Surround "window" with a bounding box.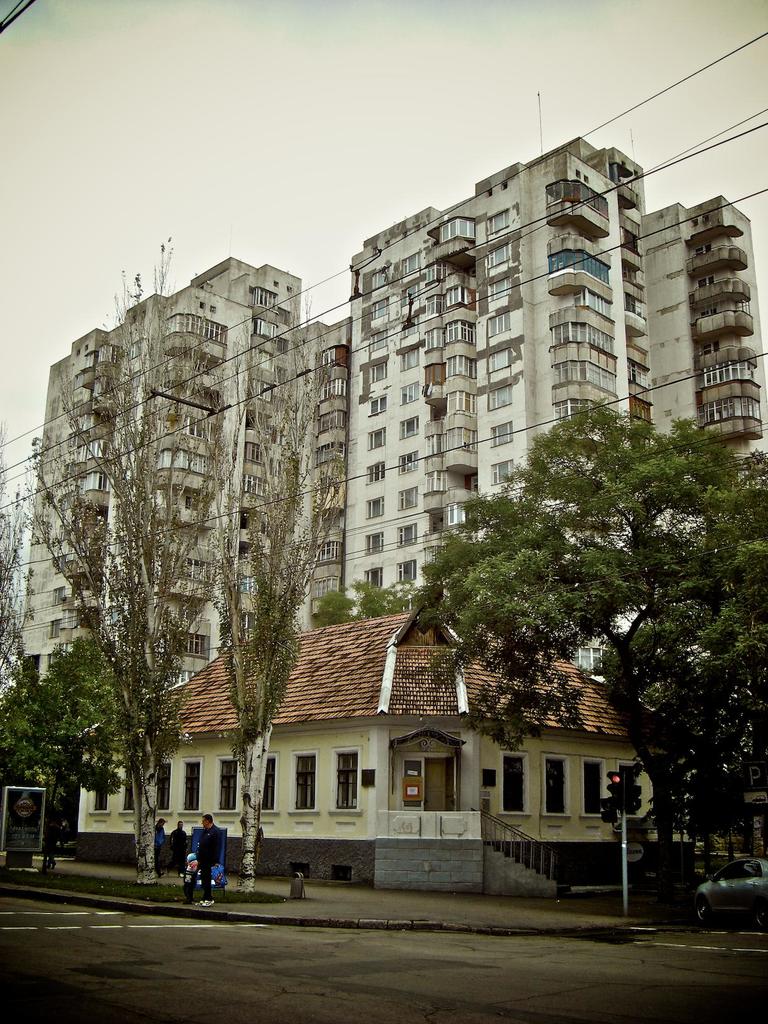
[335, 753, 356, 807].
